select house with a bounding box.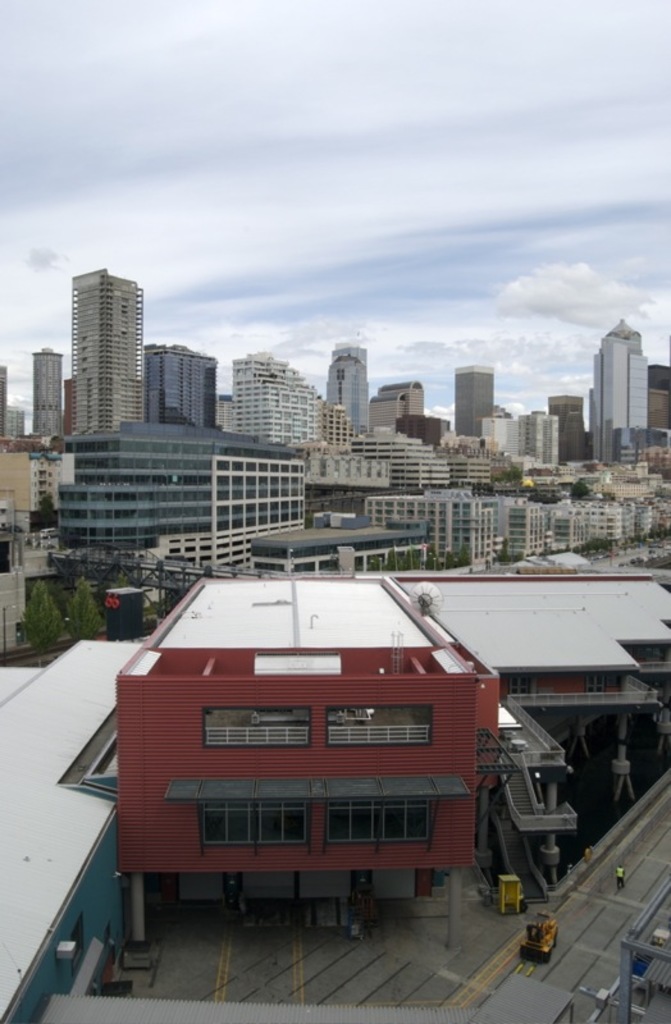
{"x1": 505, "y1": 493, "x2": 553, "y2": 558}.
